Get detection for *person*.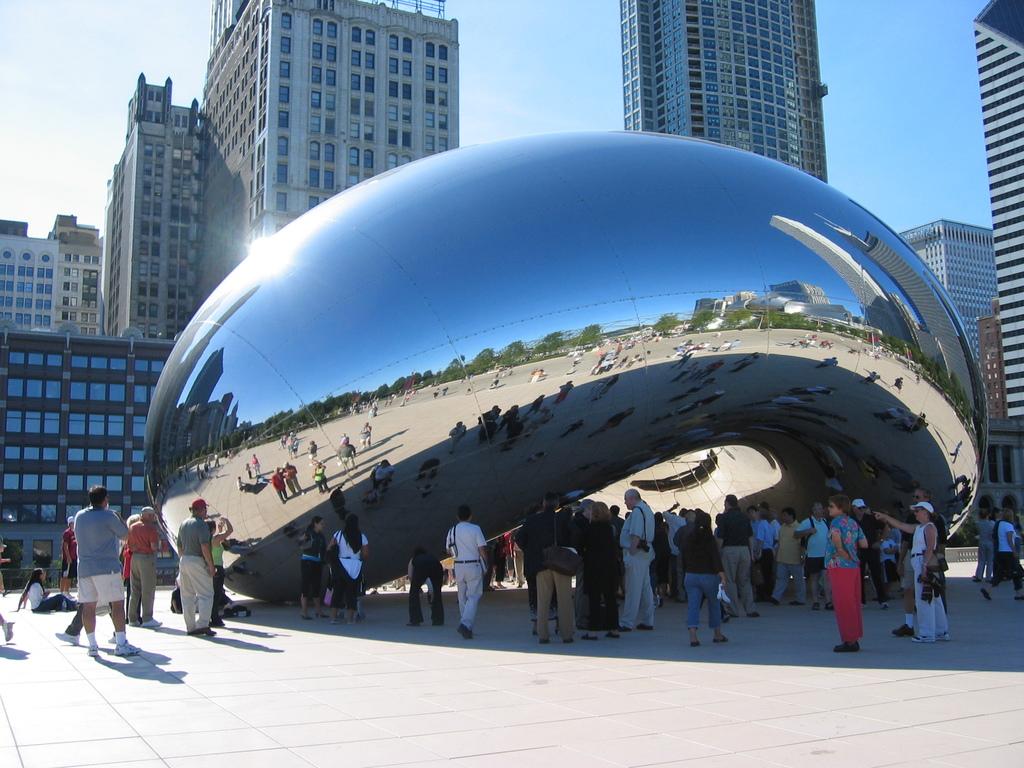
Detection: 213, 516, 229, 610.
